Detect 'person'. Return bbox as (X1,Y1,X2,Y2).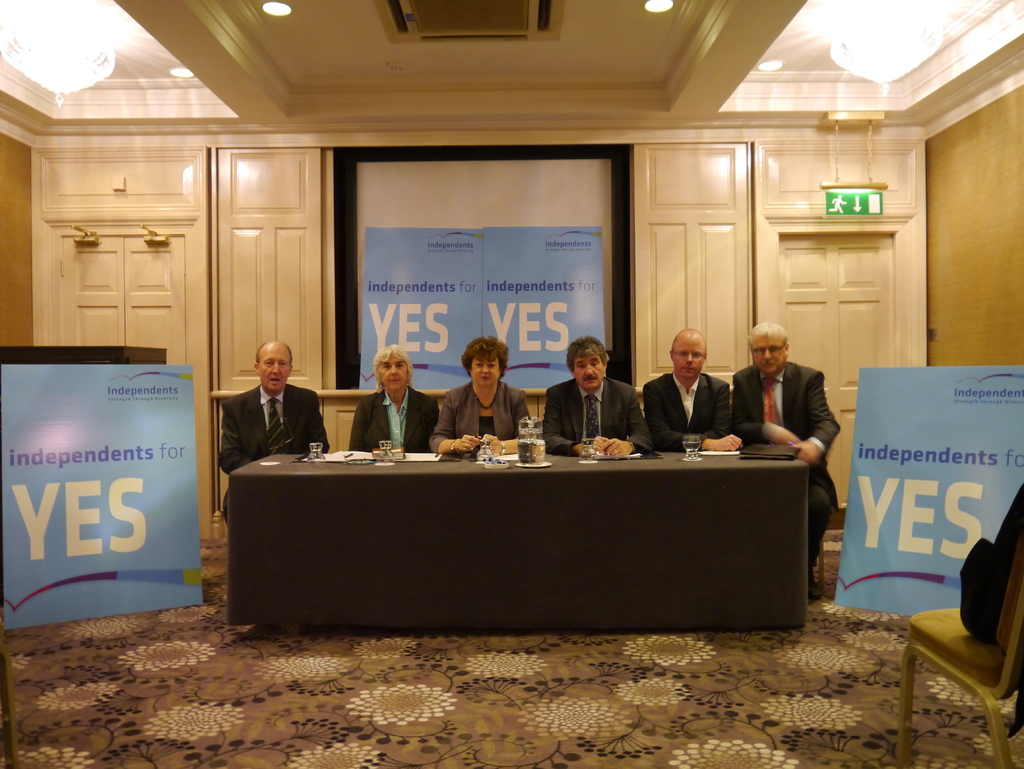
(545,339,652,458).
